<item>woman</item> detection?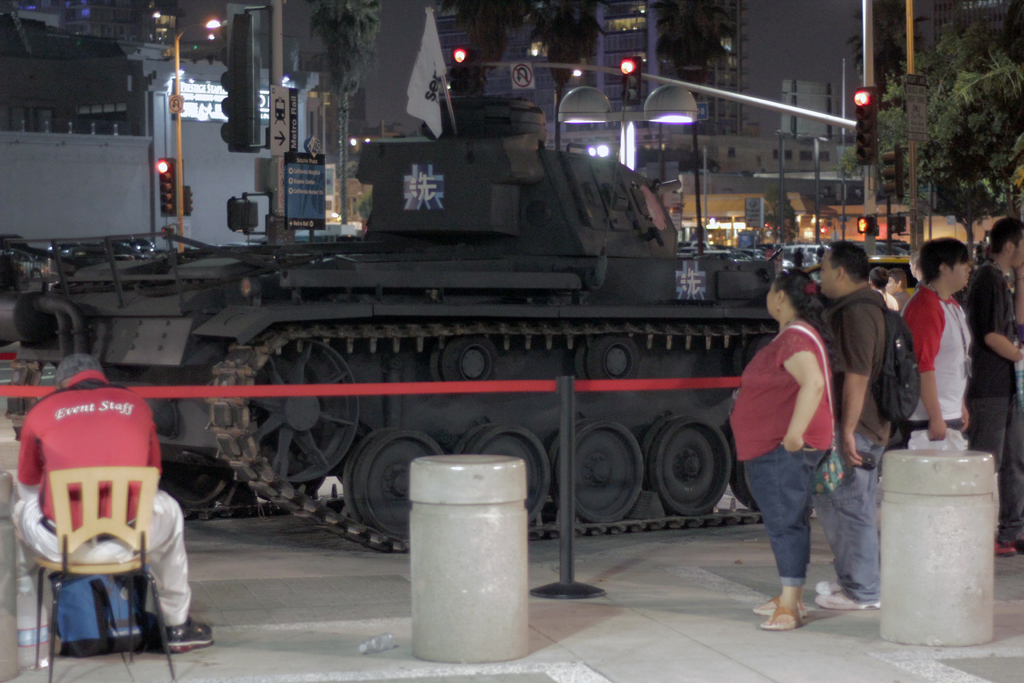
[left=734, top=266, right=865, bottom=623]
